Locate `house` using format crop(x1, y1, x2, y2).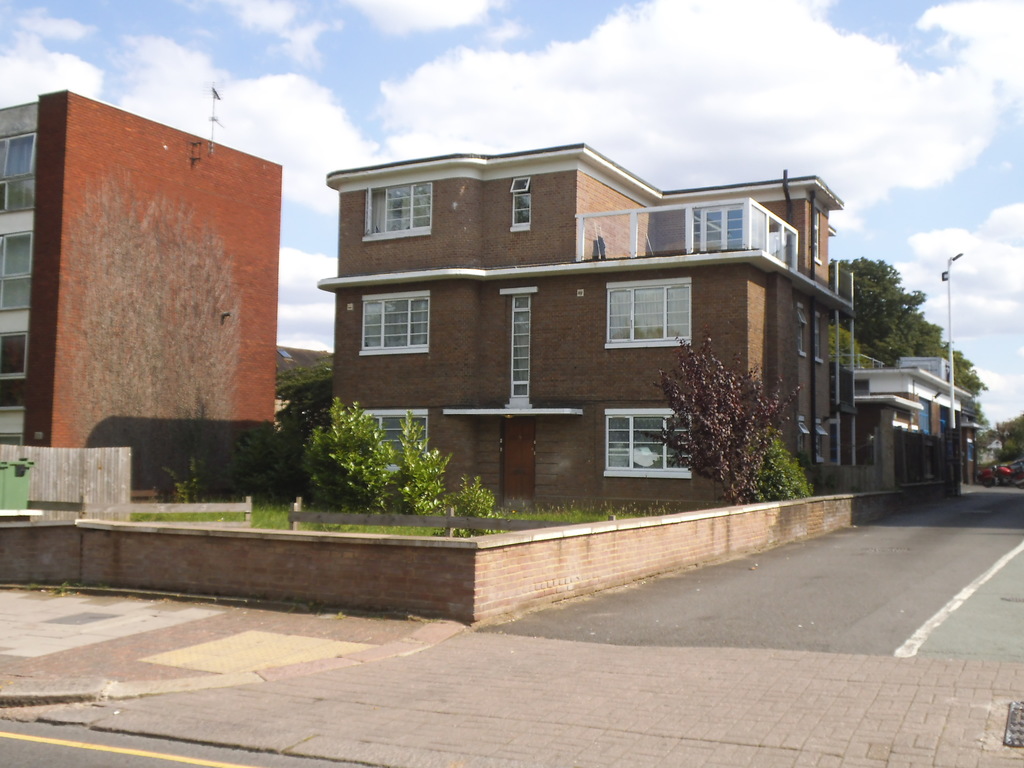
crop(324, 122, 871, 530).
